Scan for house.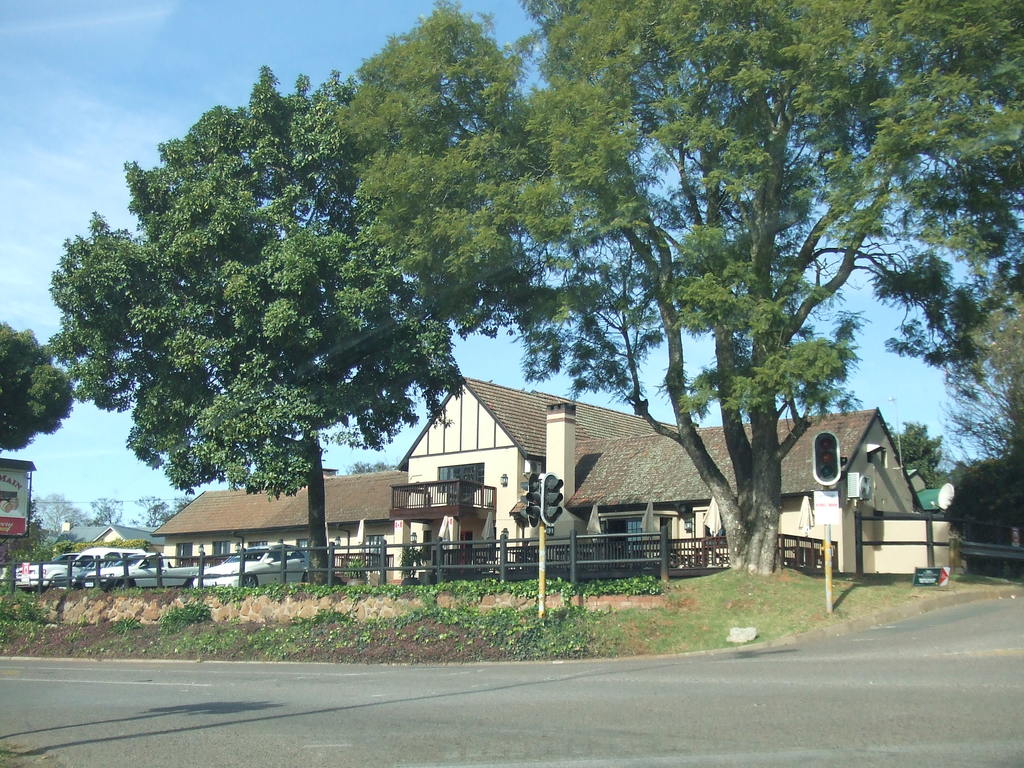
Scan result: 387 379 702 581.
